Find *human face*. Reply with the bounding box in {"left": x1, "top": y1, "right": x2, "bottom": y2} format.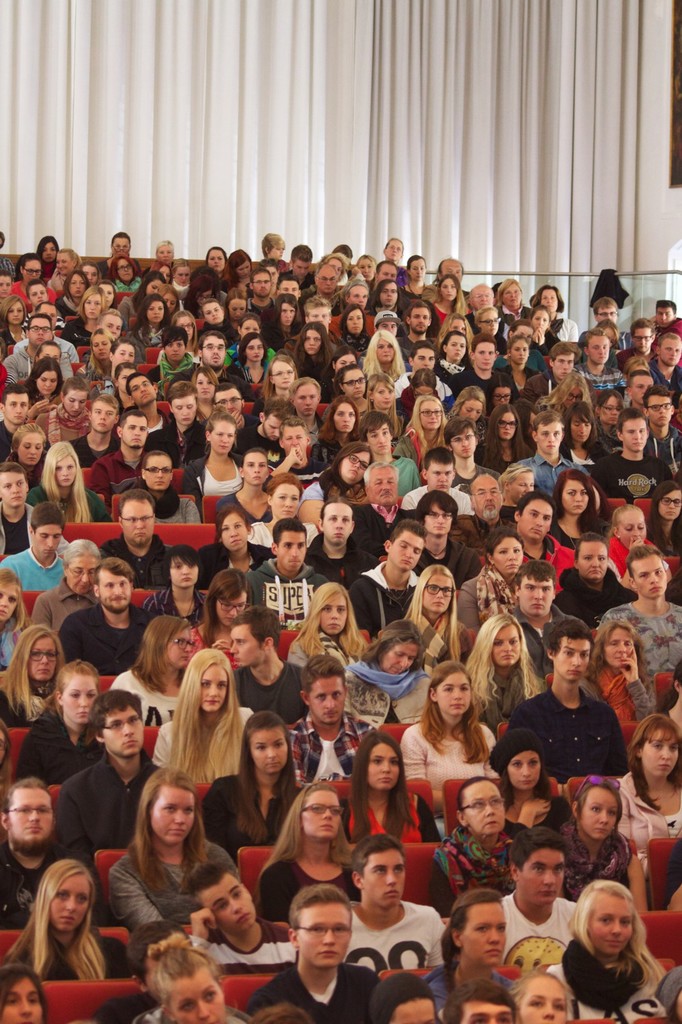
{"left": 375, "top": 335, "right": 395, "bottom": 362}.
